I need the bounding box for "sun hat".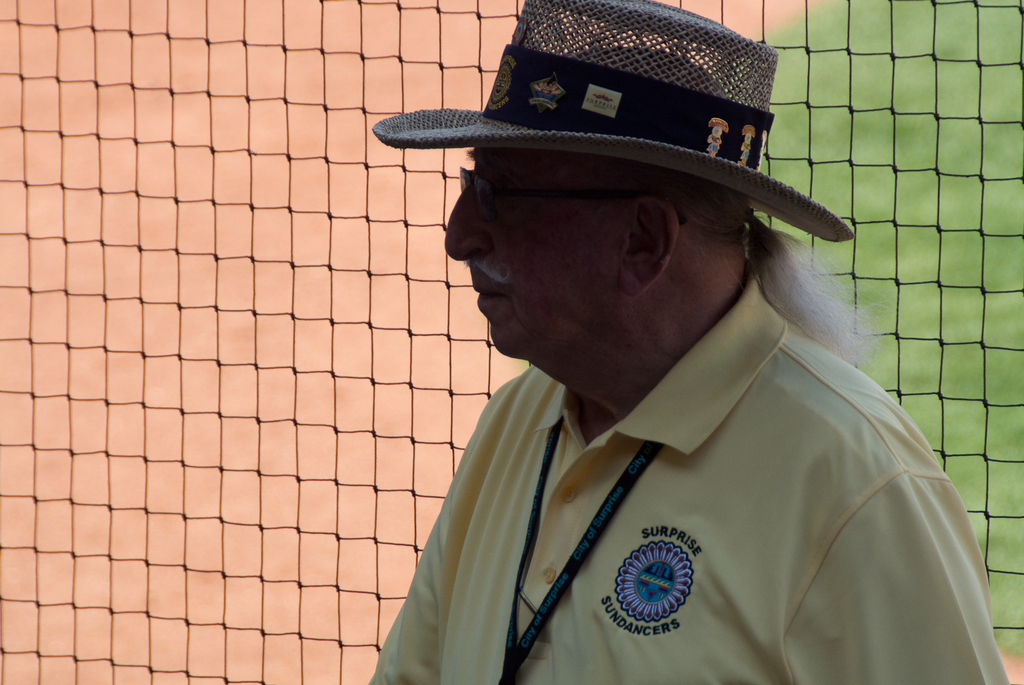
Here it is: bbox=[375, 0, 857, 244].
